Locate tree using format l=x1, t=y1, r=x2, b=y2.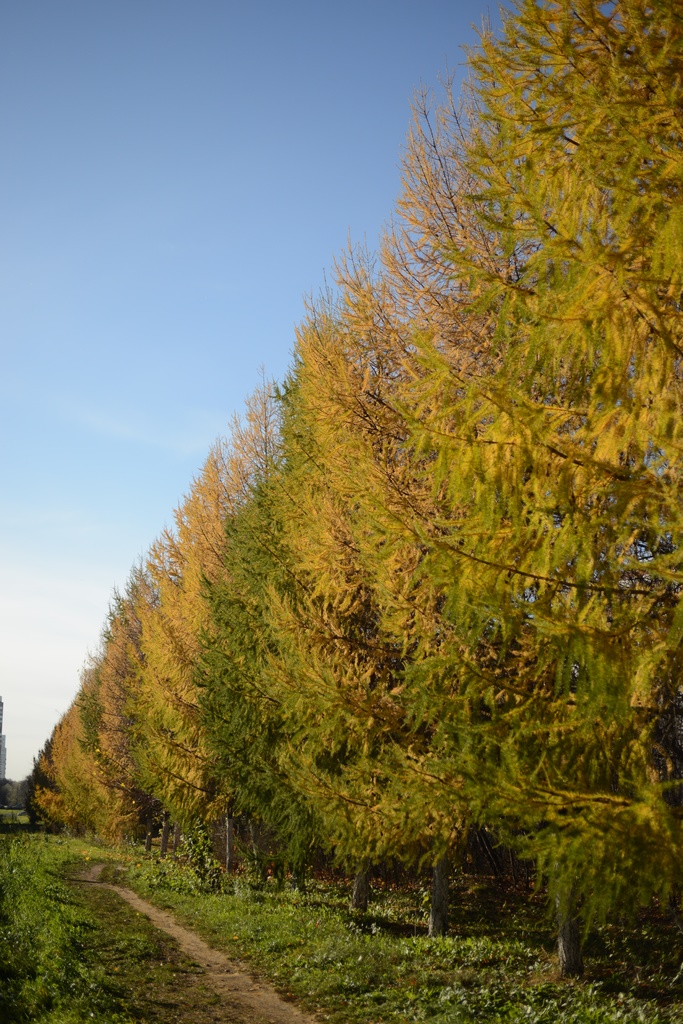
l=351, t=0, r=682, b=936.
